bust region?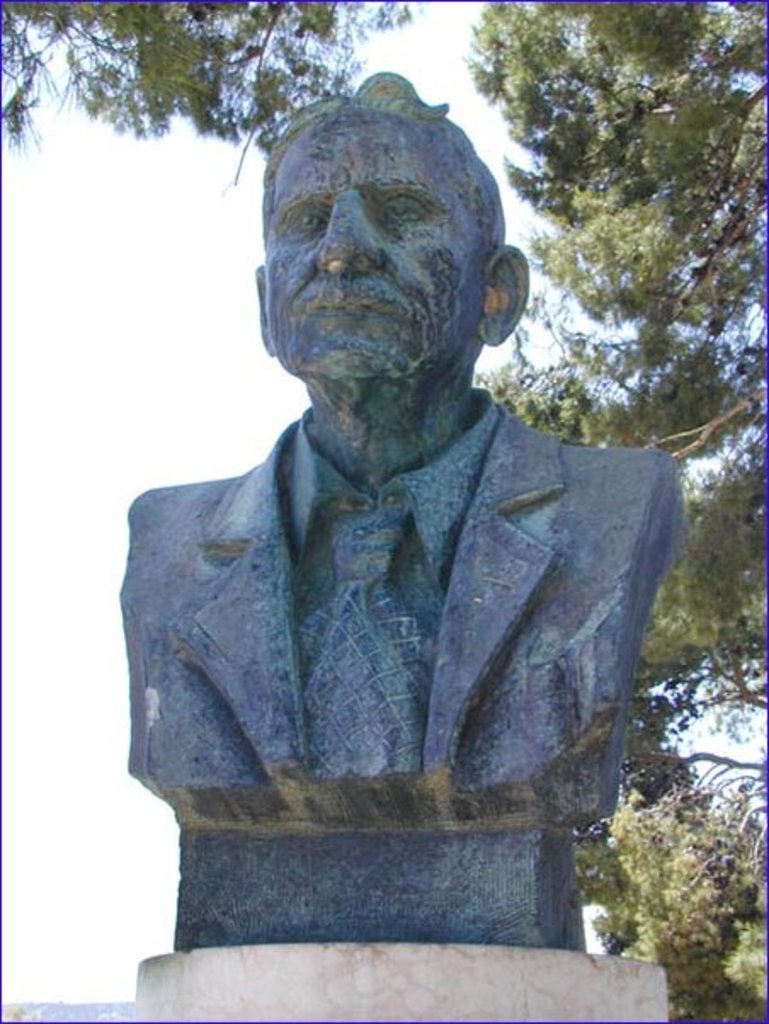
detection(107, 65, 694, 956)
